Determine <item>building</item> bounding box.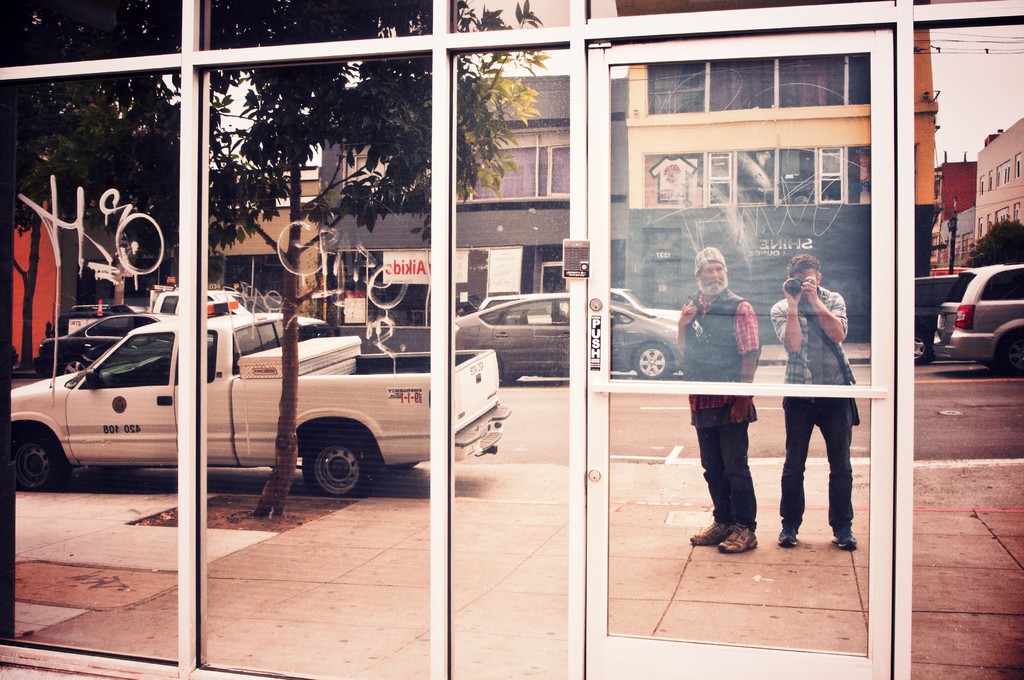
Determined: locate(973, 114, 1023, 247).
